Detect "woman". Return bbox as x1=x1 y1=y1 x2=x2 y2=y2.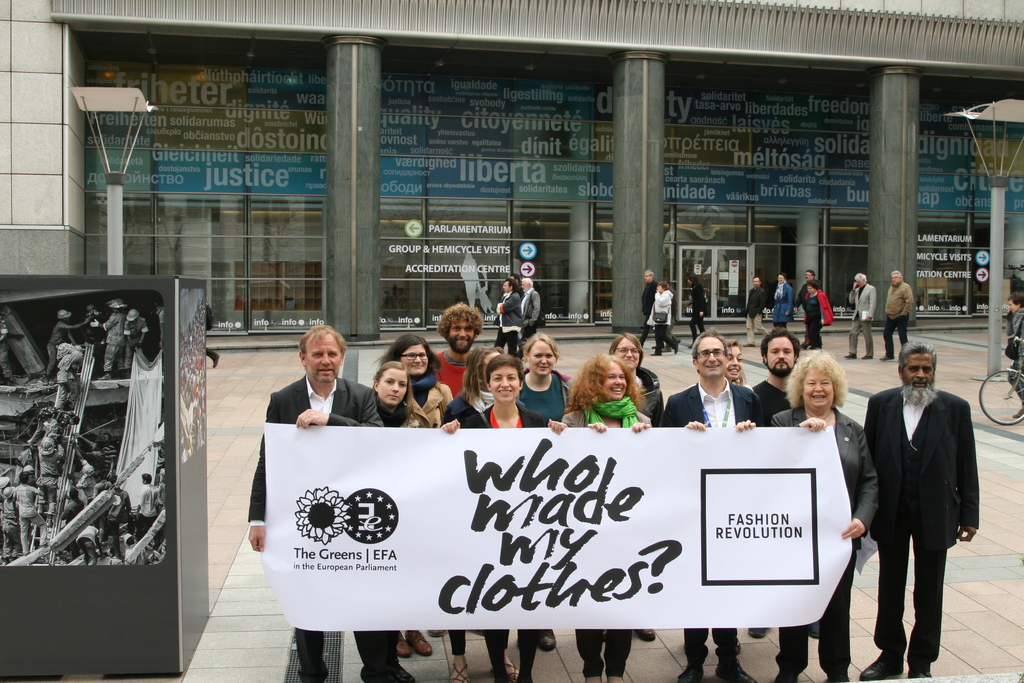
x1=719 y1=339 x2=751 y2=391.
